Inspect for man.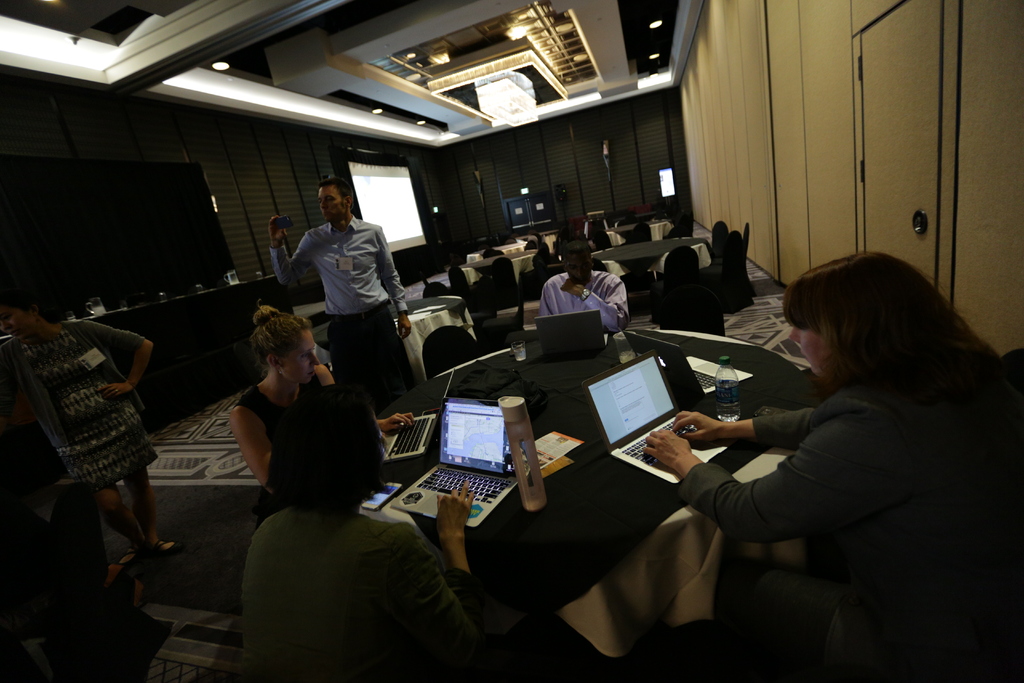
Inspection: BBox(284, 166, 419, 356).
